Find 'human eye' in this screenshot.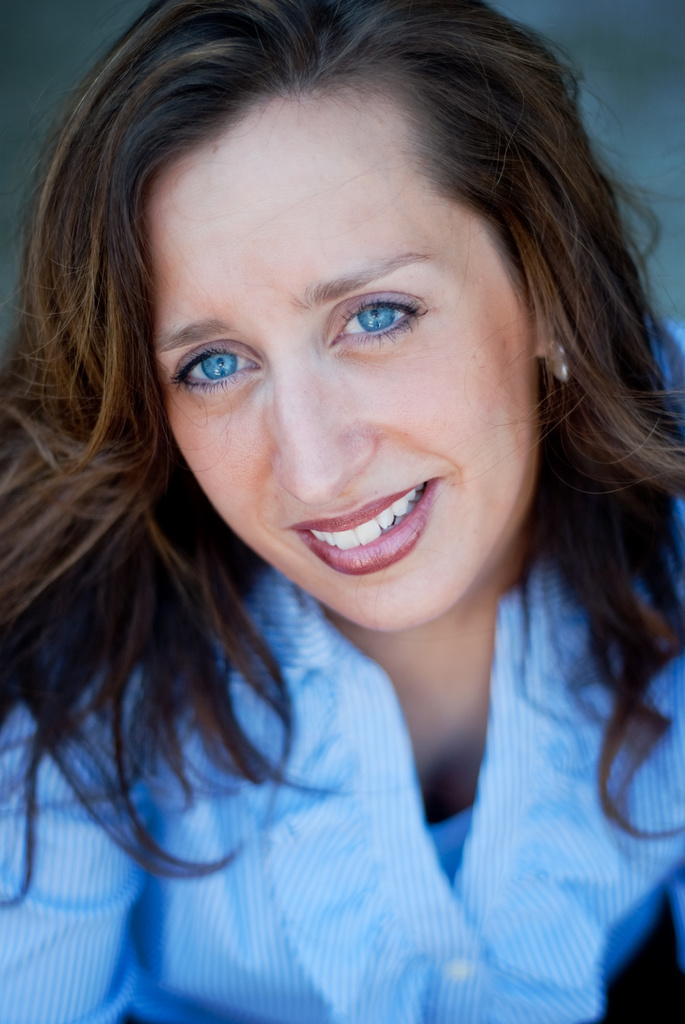
The bounding box for 'human eye' is select_region(322, 281, 437, 355).
